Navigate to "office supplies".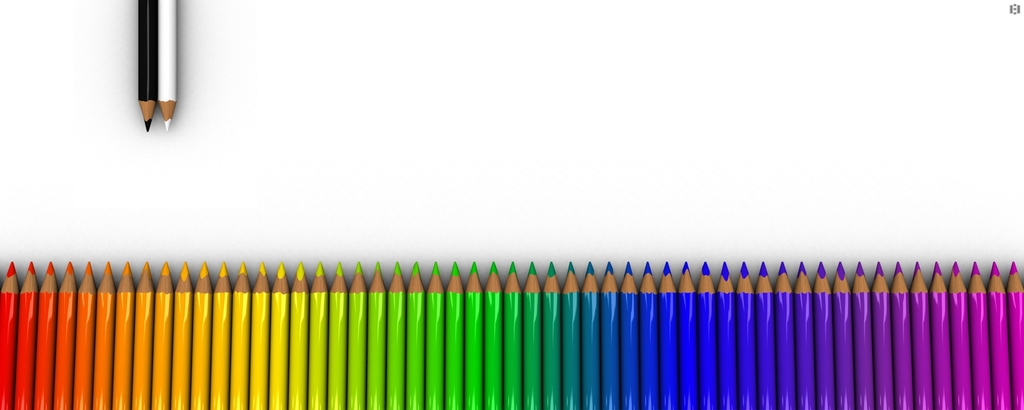
Navigation target: [left=692, top=265, right=721, bottom=405].
